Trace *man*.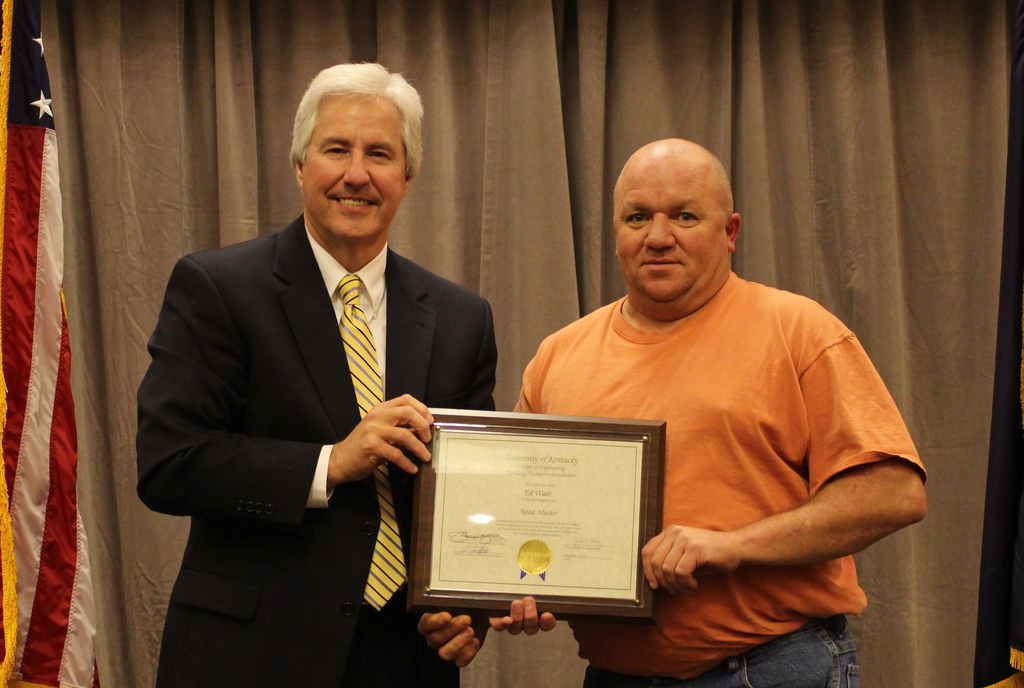
Traced to <bbox>504, 124, 918, 664</bbox>.
